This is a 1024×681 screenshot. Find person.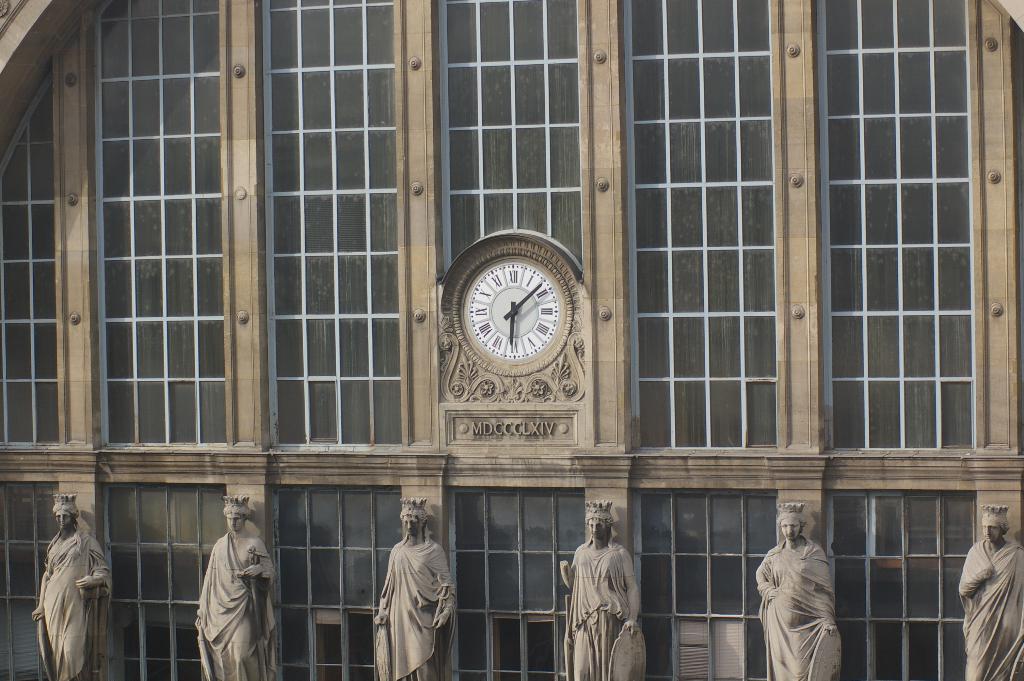
Bounding box: (left=192, top=495, right=277, bottom=680).
